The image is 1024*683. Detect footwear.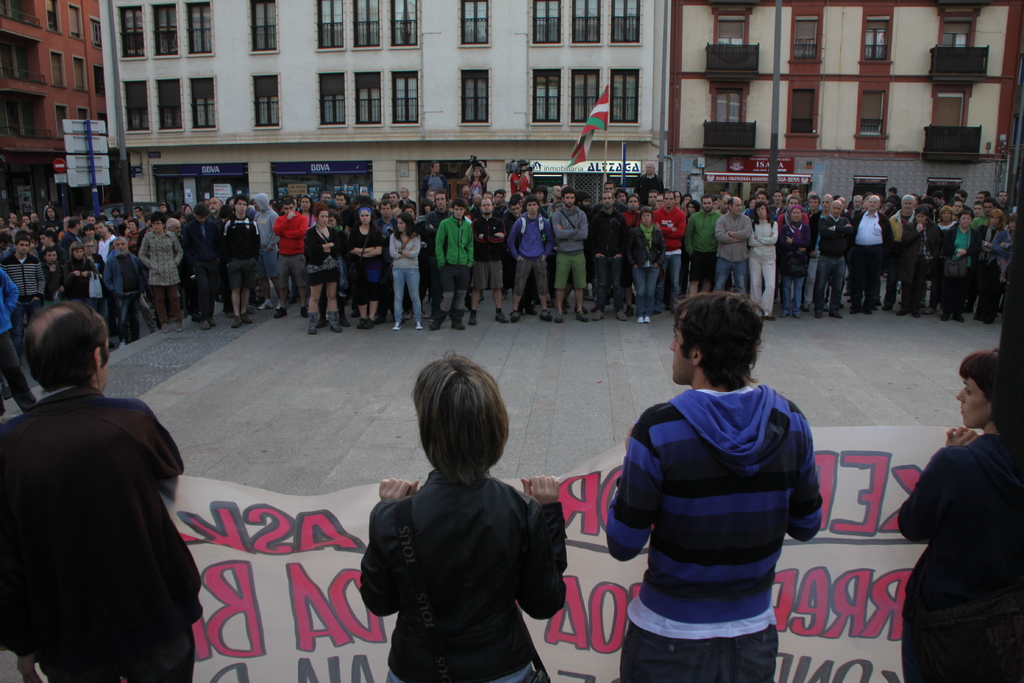
Detection: {"x1": 909, "y1": 308, "x2": 924, "y2": 320}.
